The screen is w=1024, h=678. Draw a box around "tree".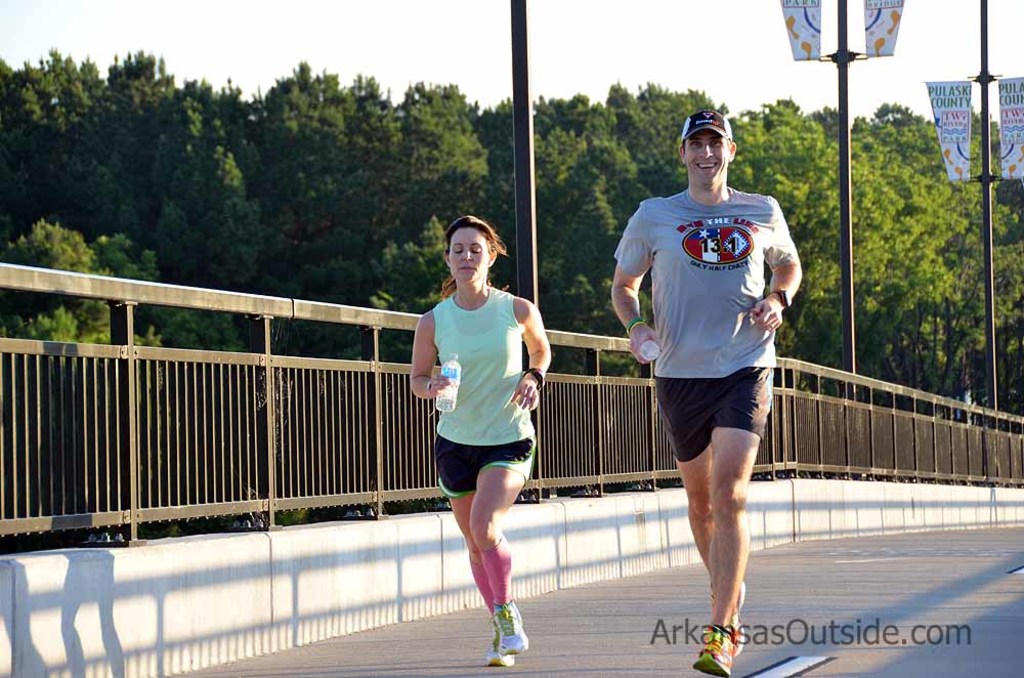
{"x1": 169, "y1": 97, "x2": 226, "y2": 231}.
